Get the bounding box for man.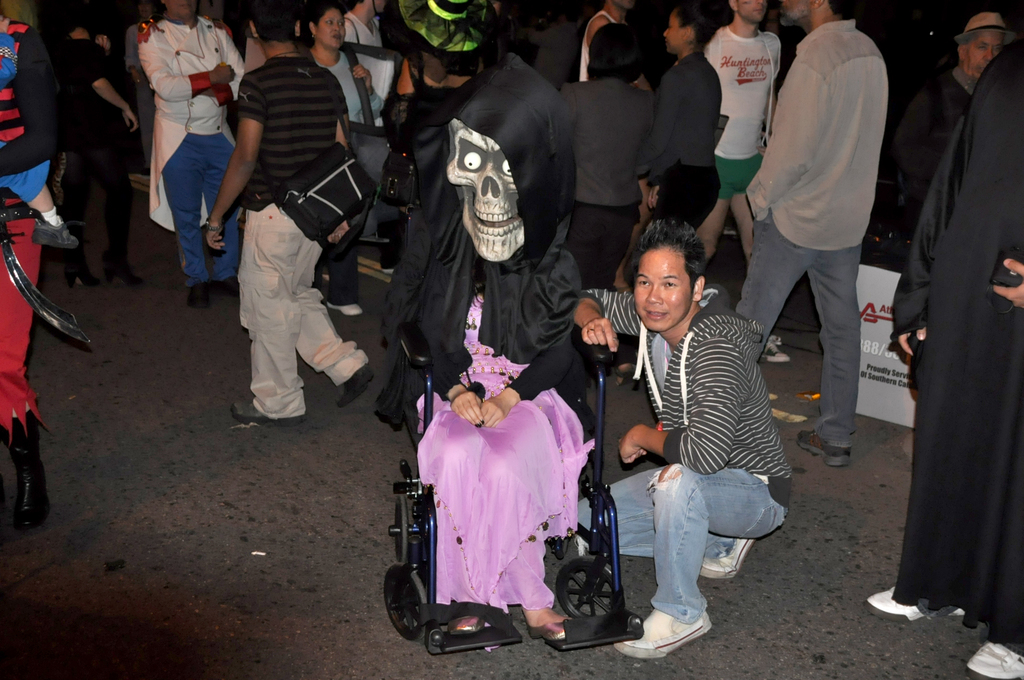
bbox=[131, 0, 246, 309].
